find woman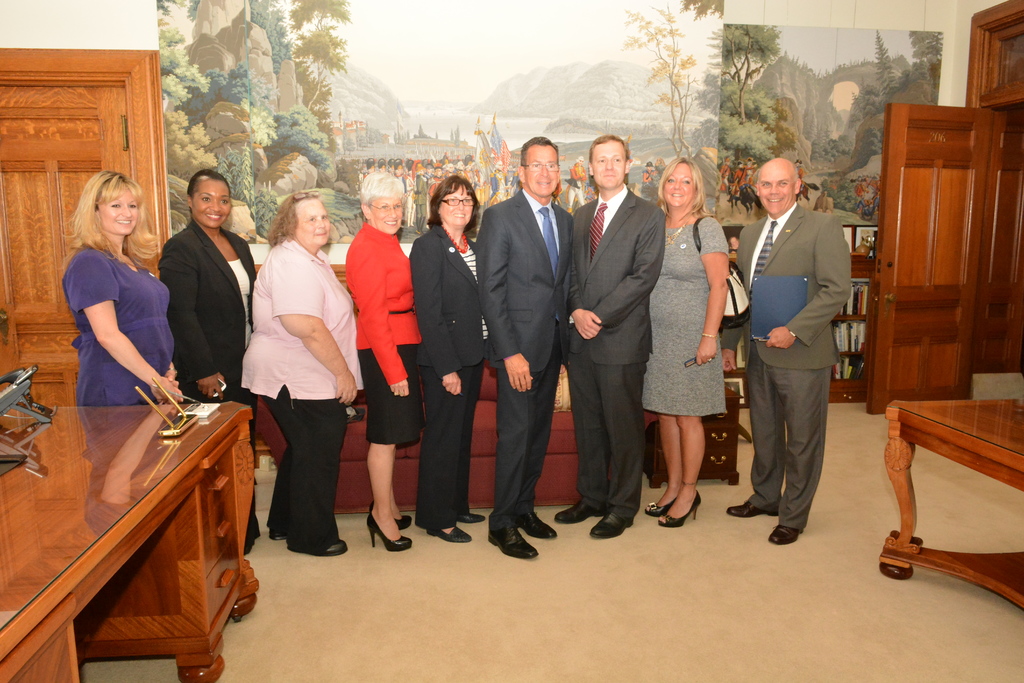
<bbox>405, 173, 493, 541</bbox>
